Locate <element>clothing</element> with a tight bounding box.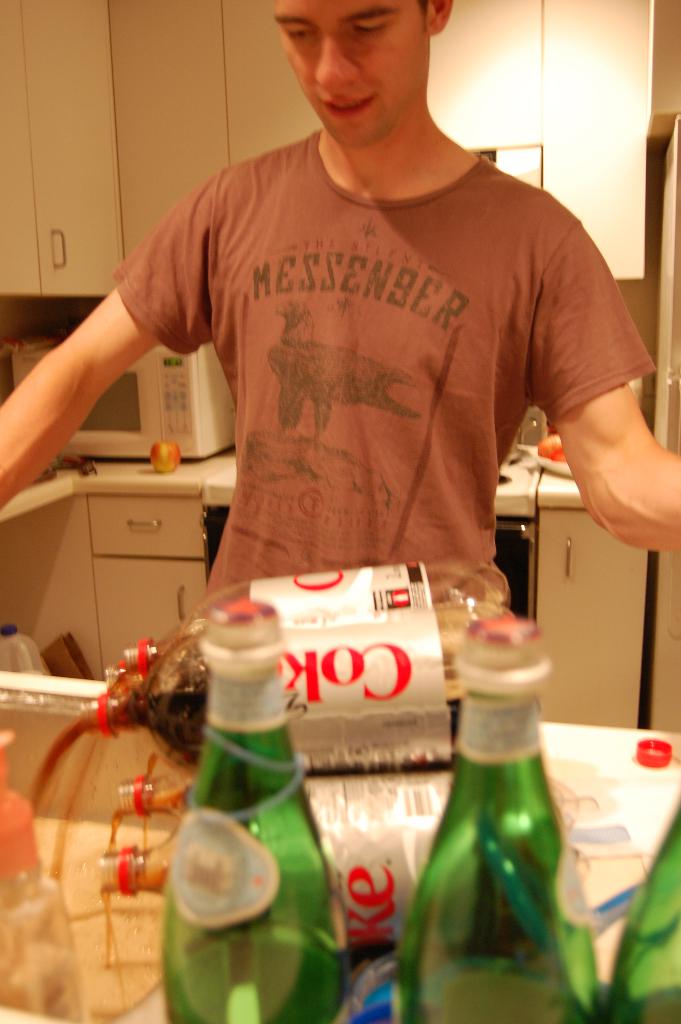
[134,124,639,602].
